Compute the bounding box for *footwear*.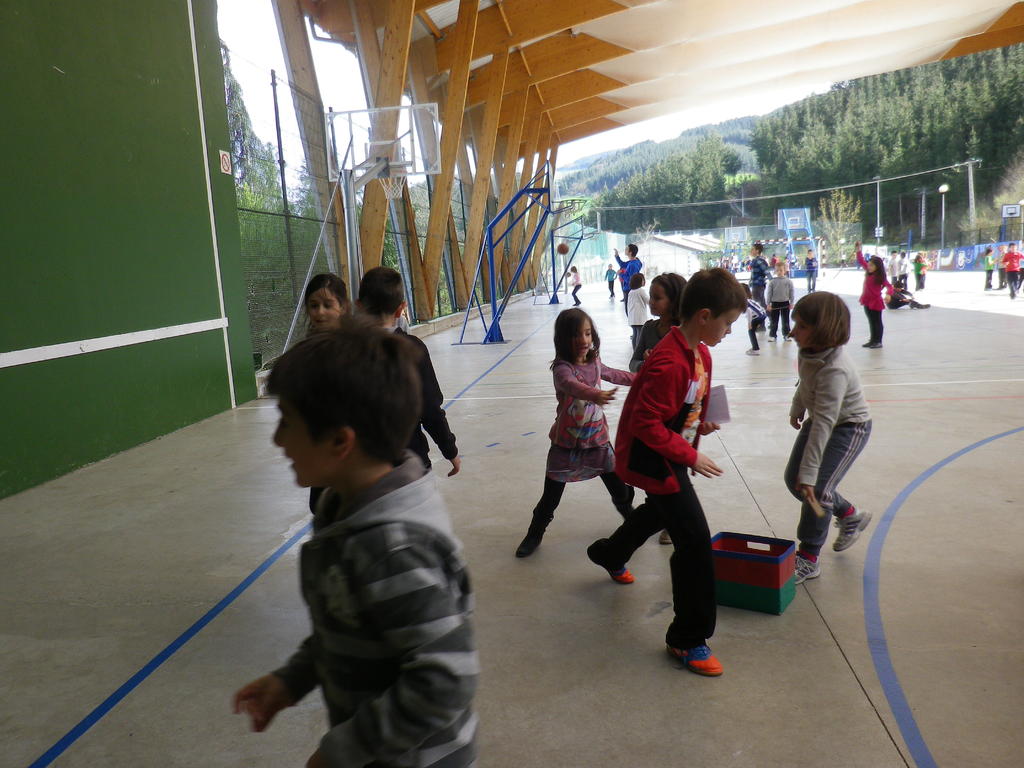
{"left": 920, "top": 300, "right": 929, "bottom": 310}.
